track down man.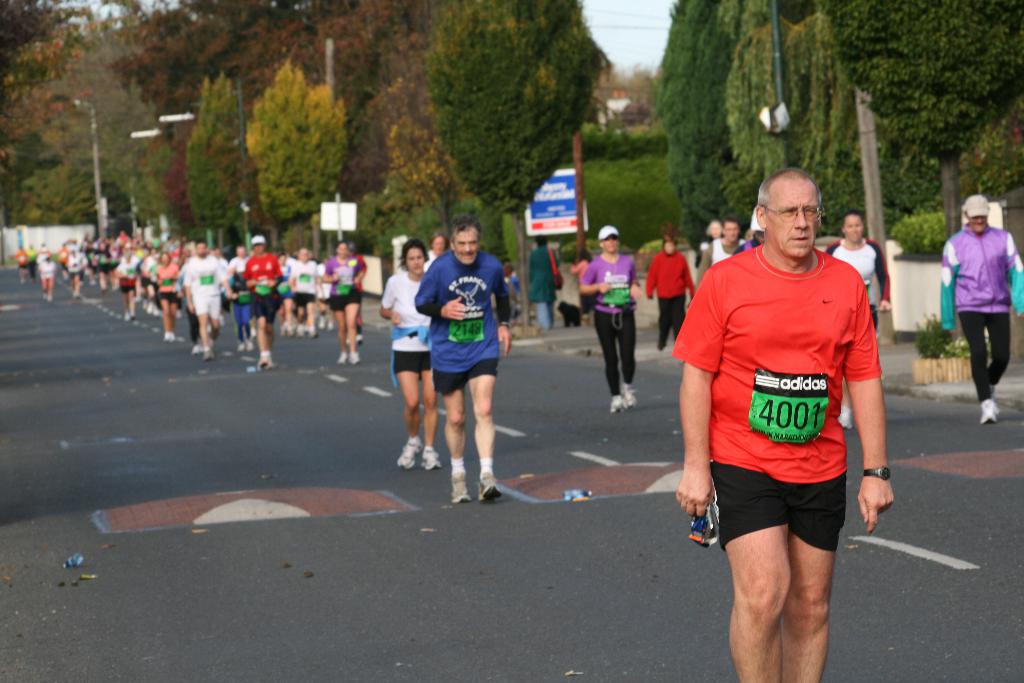
Tracked to (690, 170, 899, 646).
